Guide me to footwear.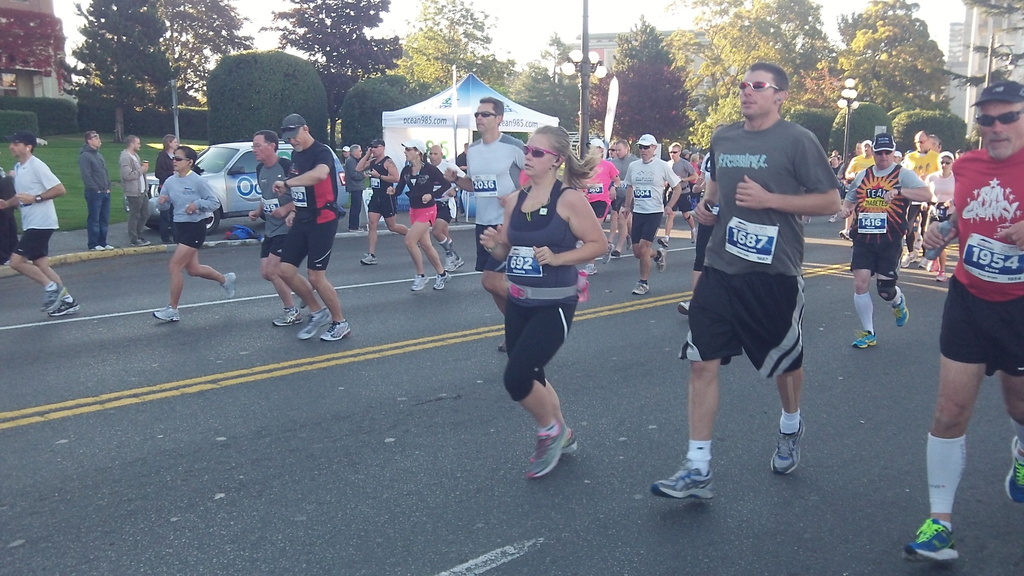
Guidance: select_region(38, 291, 57, 308).
